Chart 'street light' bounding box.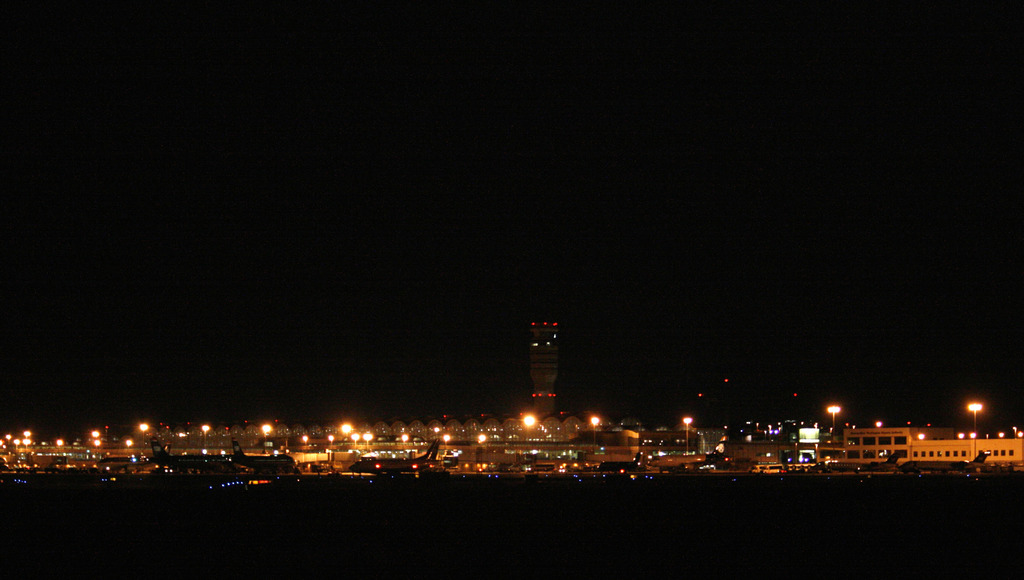
Charted: locate(822, 404, 841, 435).
